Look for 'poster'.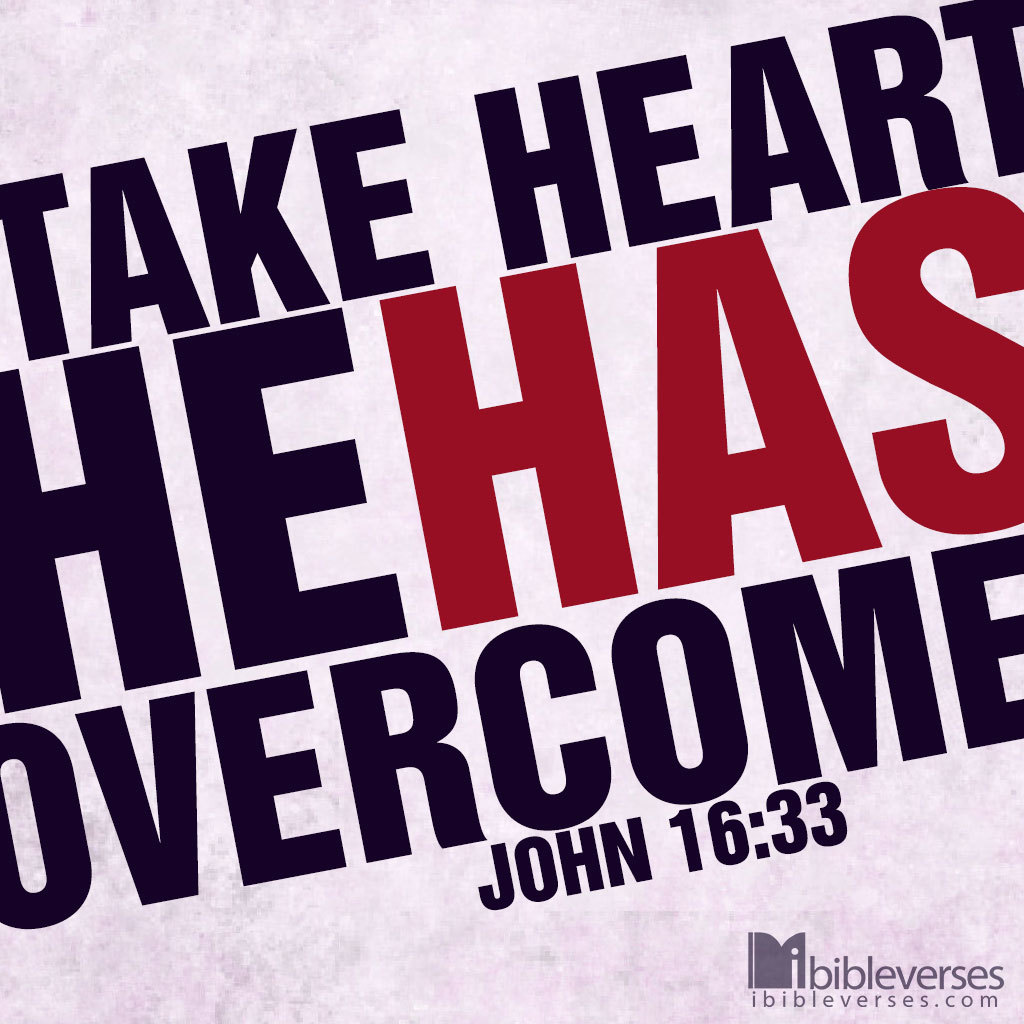
Found: (left=0, top=0, right=1023, bottom=1023).
